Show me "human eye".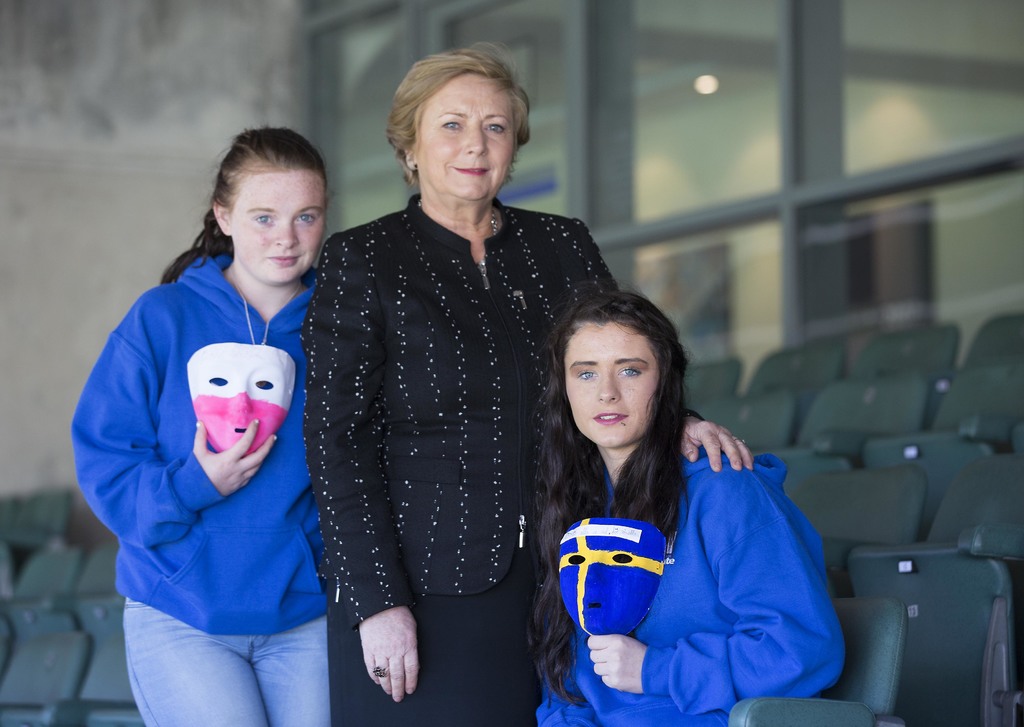
"human eye" is here: (572,369,598,379).
